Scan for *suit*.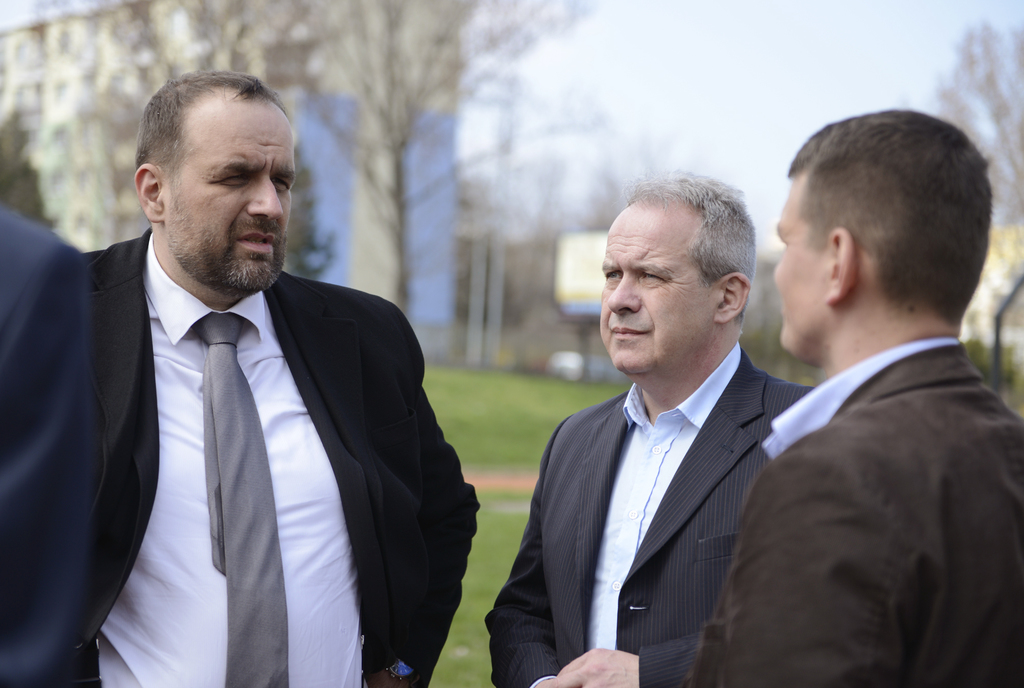
Scan result: [left=684, top=345, right=1023, bottom=687].
